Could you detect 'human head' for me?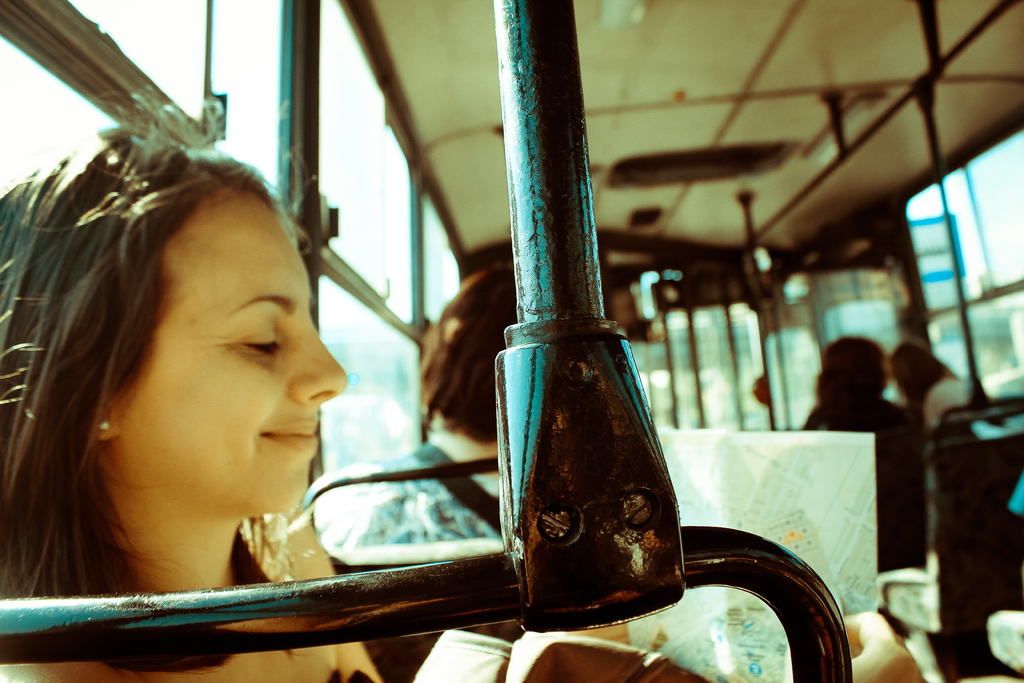
Detection result: 888, 340, 945, 393.
